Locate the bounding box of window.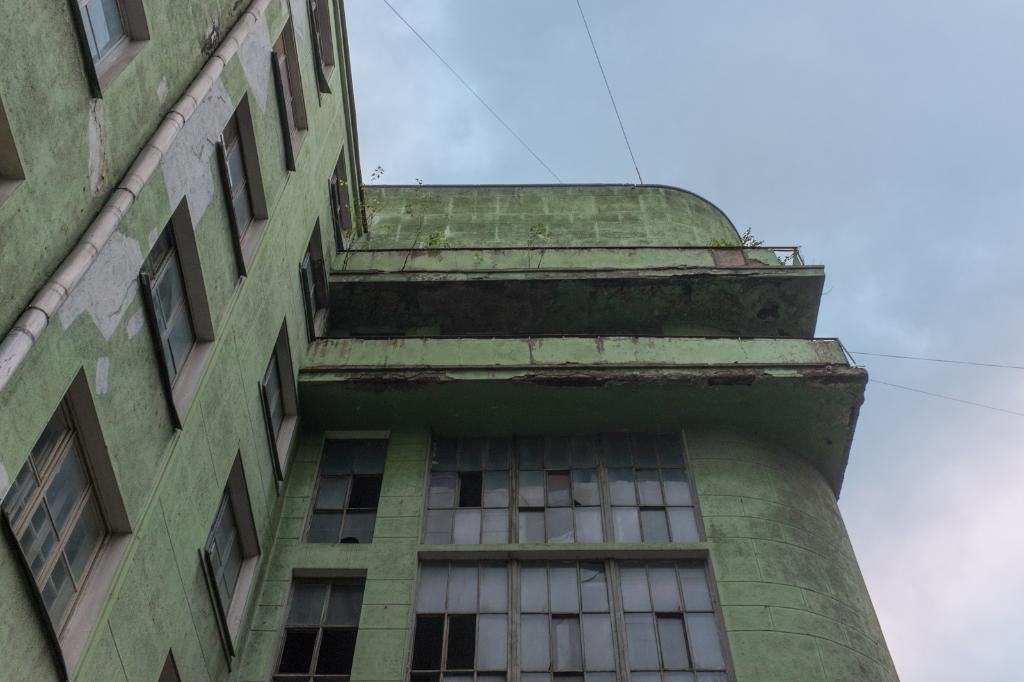
Bounding box: {"x1": 204, "y1": 479, "x2": 248, "y2": 619}.
